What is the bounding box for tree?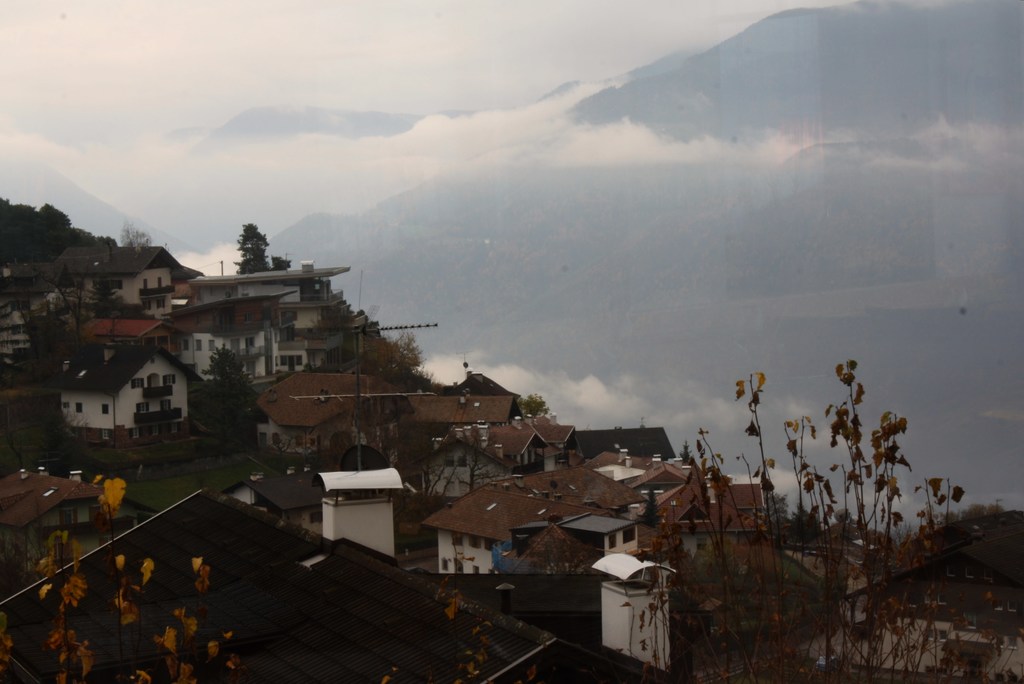
(344,331,483,507).
